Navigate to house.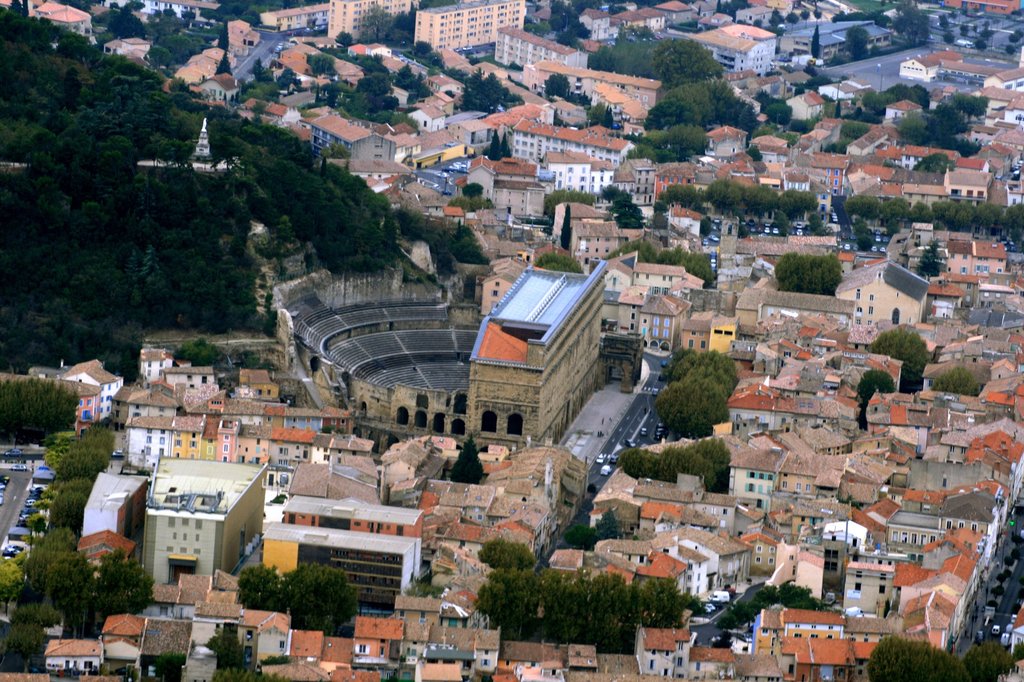
Navigation target: box(900, 546, 965, 608).
